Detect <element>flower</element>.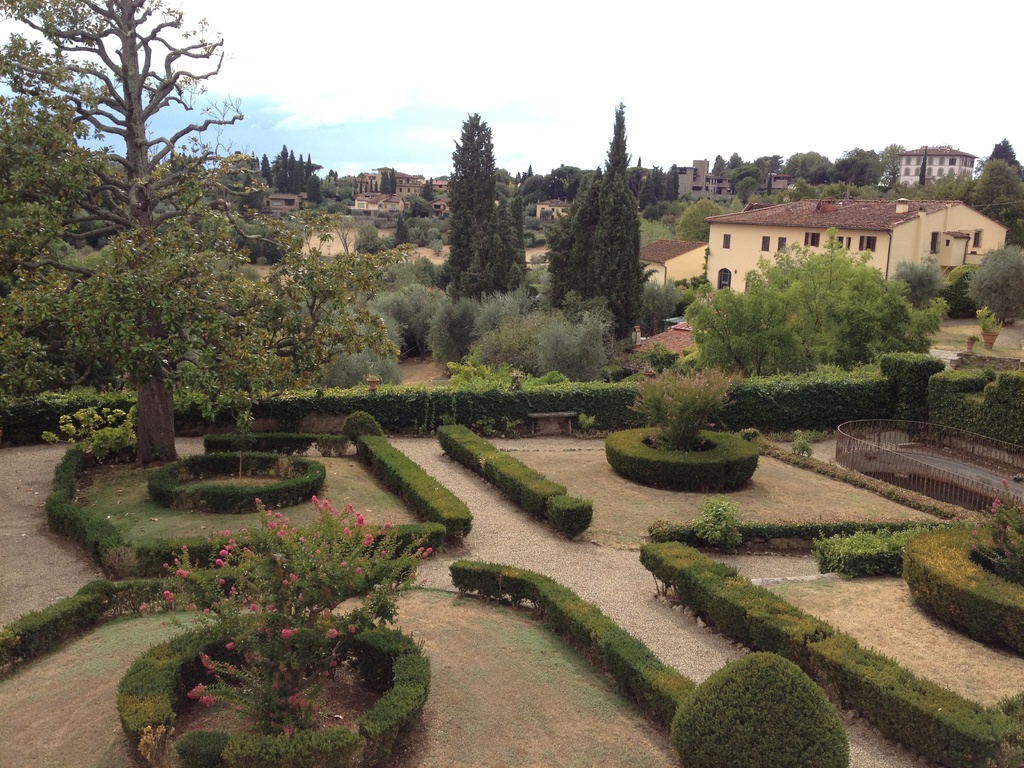
Detected at locate(186, 687, 205, 699).
